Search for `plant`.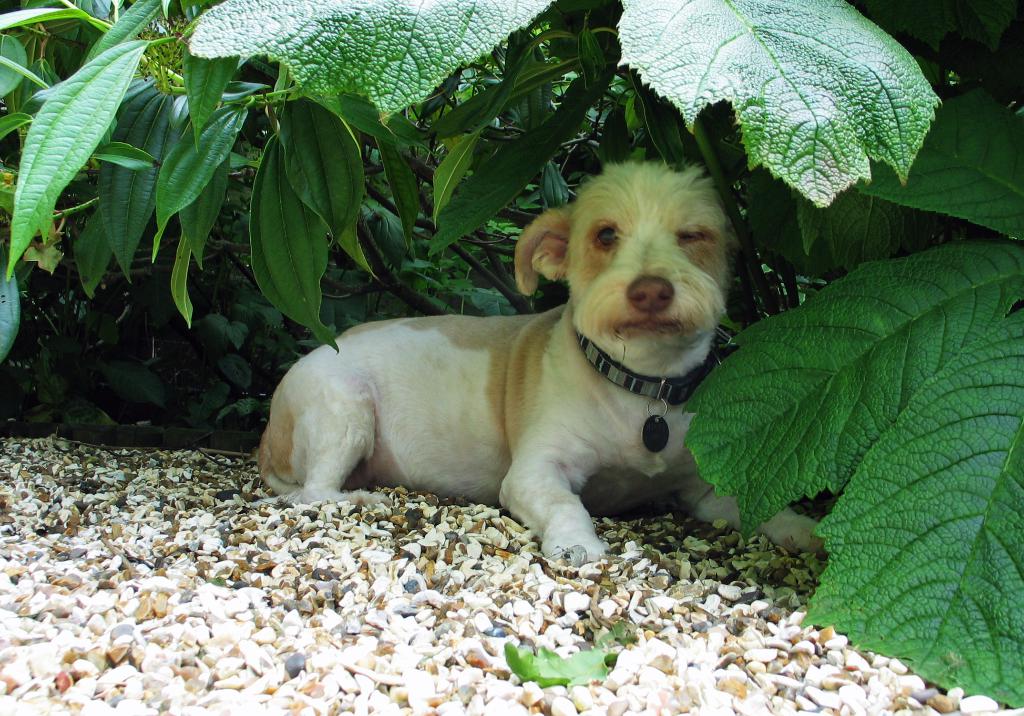
Found at {"left": 0, "top": 0, "right": 409, "bottom": 354}.
